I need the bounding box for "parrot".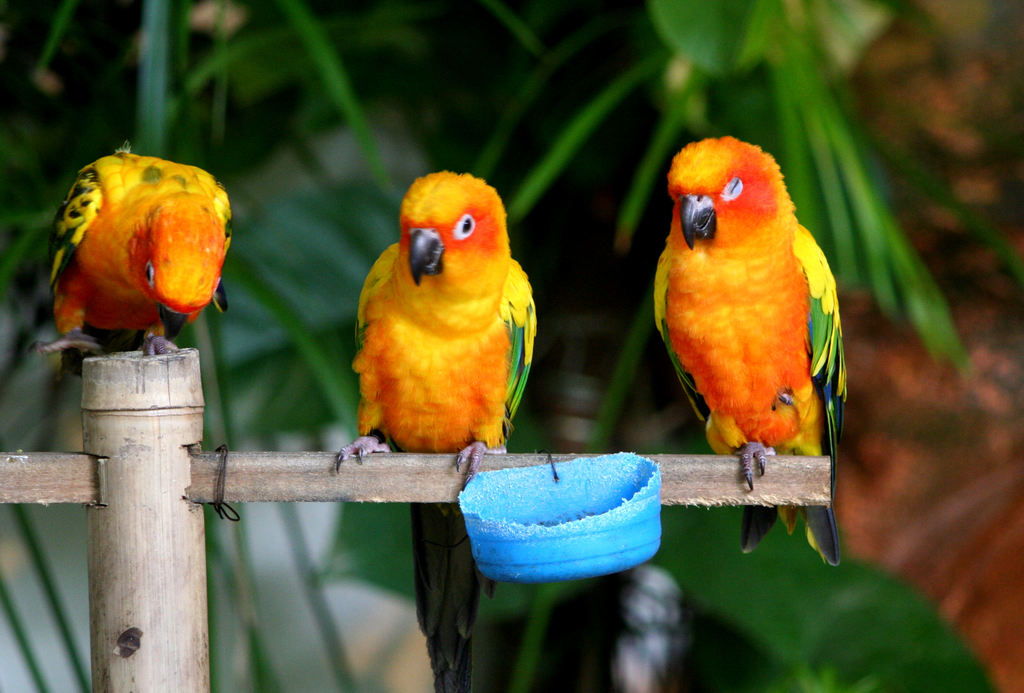
Here it is: left=649, top=135, right=847, bottom=569.
